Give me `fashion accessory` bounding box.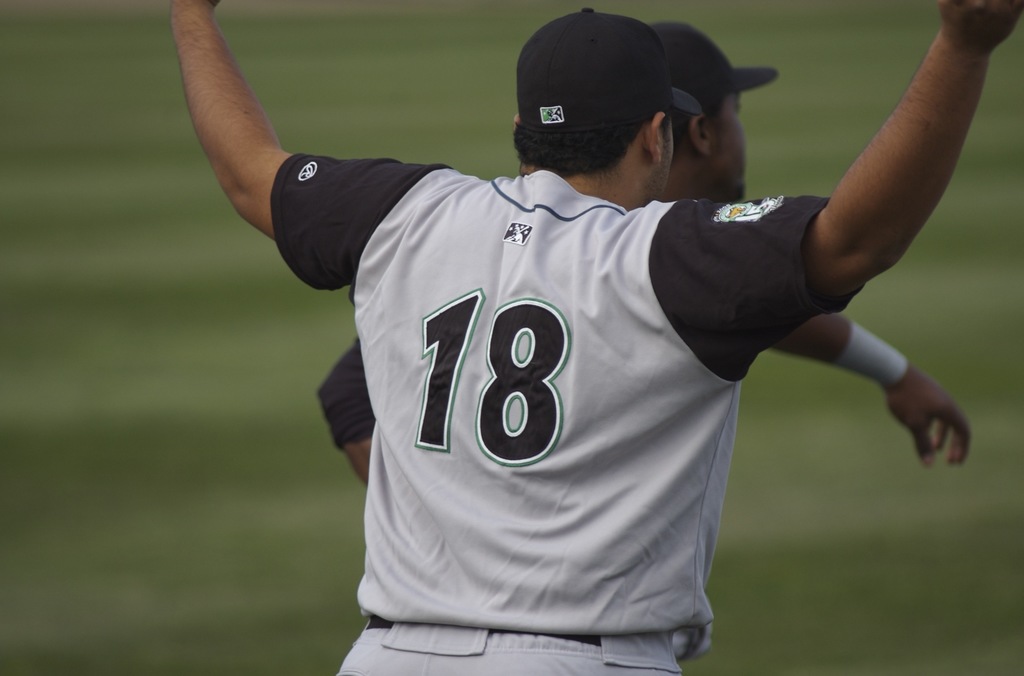
508,3,704,138.
